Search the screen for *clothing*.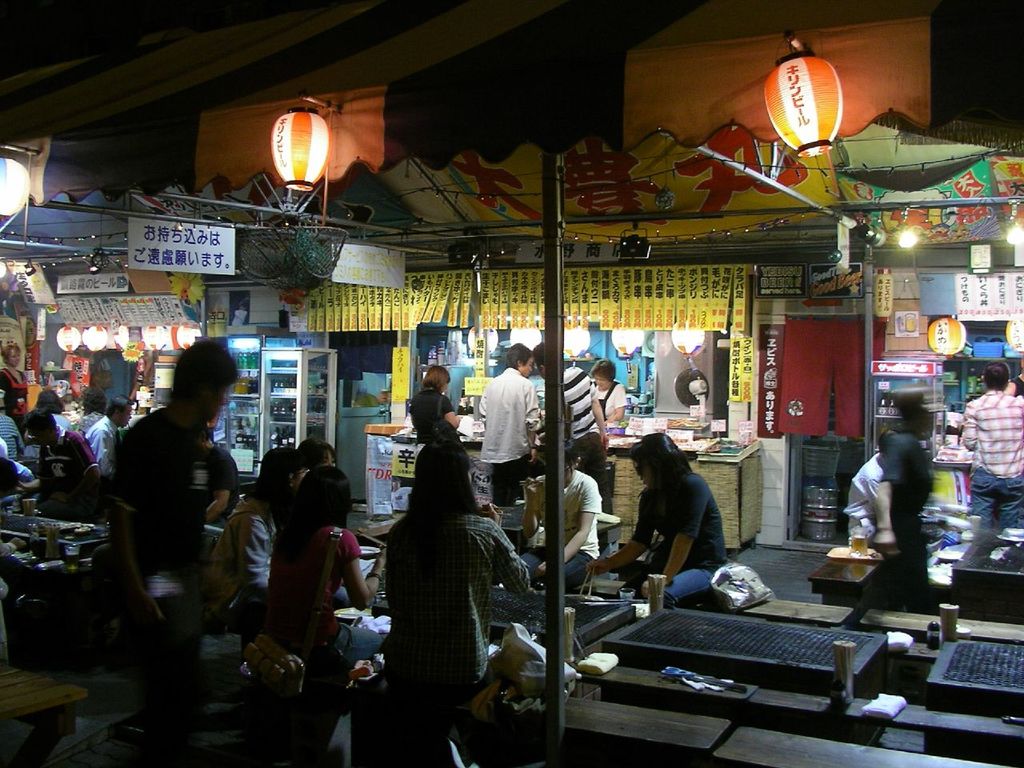
Found at (x1=215, y1=494, x2=263, y2=599).
